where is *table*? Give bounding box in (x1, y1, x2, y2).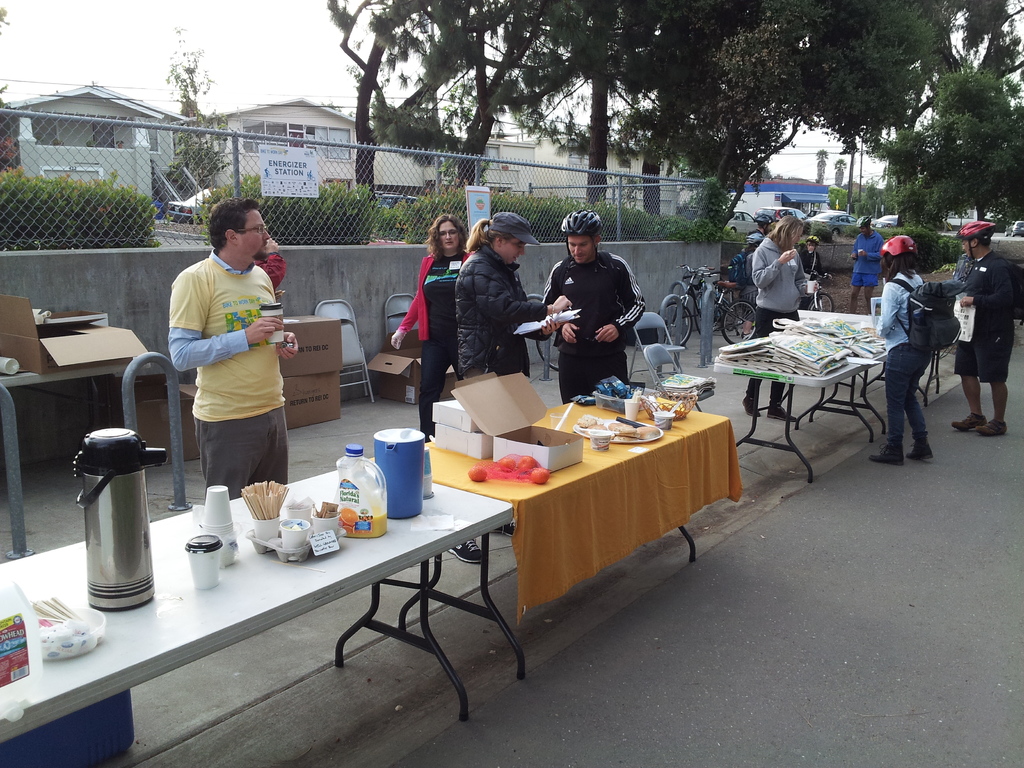
(716, 324, 918, 464).
